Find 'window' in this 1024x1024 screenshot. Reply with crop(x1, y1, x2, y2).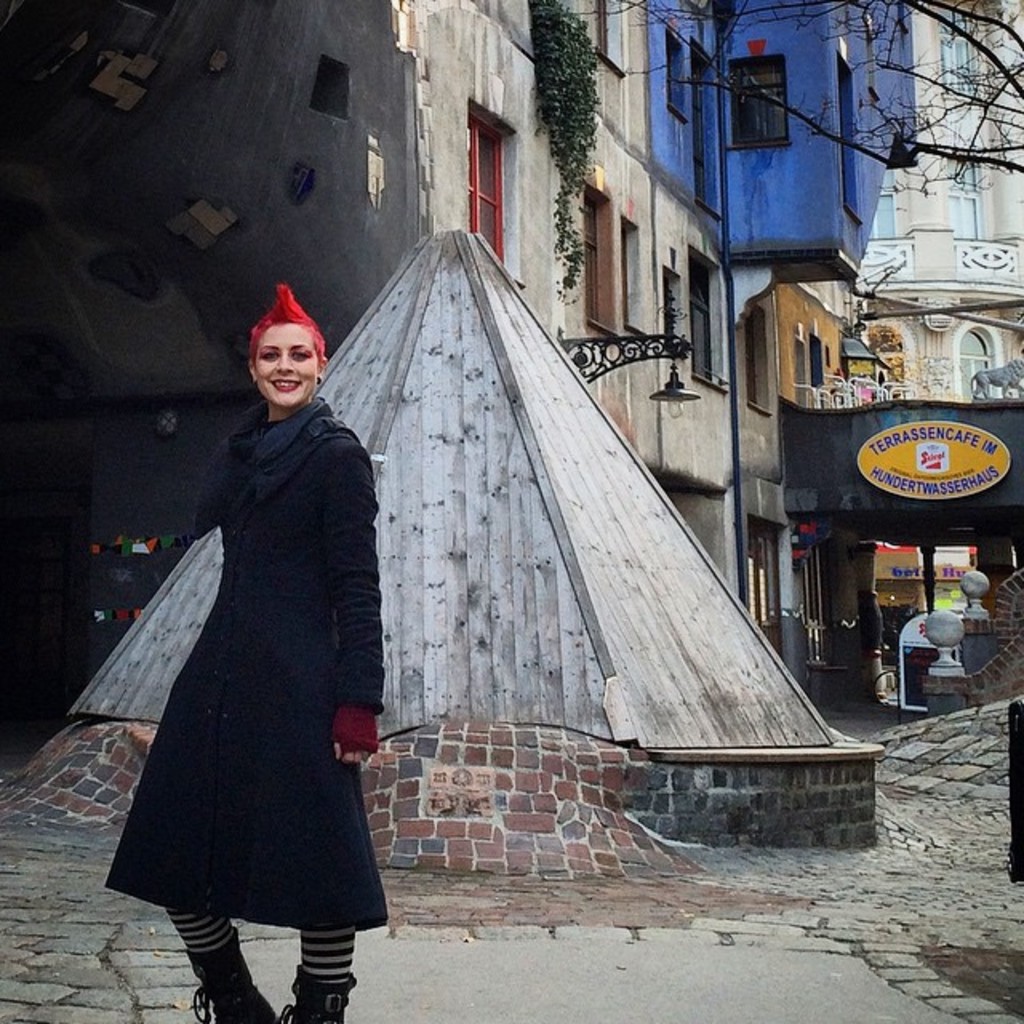
crop(808, 333, 834, 406).
